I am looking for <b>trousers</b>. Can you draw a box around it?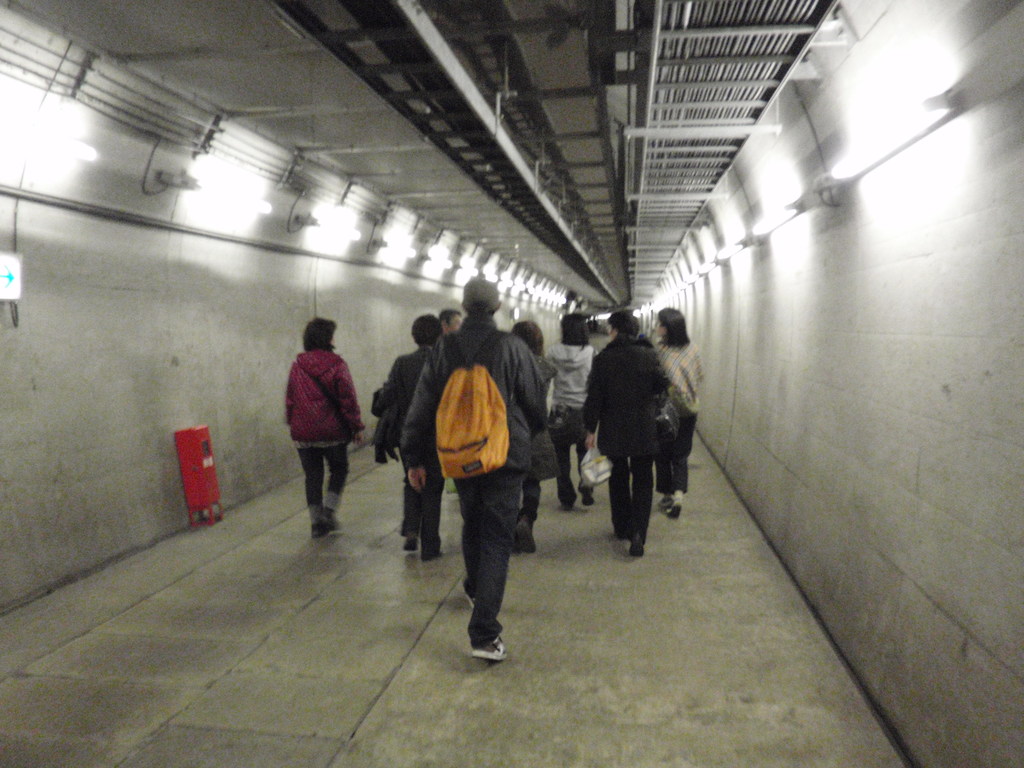
Sure, the bounding box is [605, 449, 659, 540].
